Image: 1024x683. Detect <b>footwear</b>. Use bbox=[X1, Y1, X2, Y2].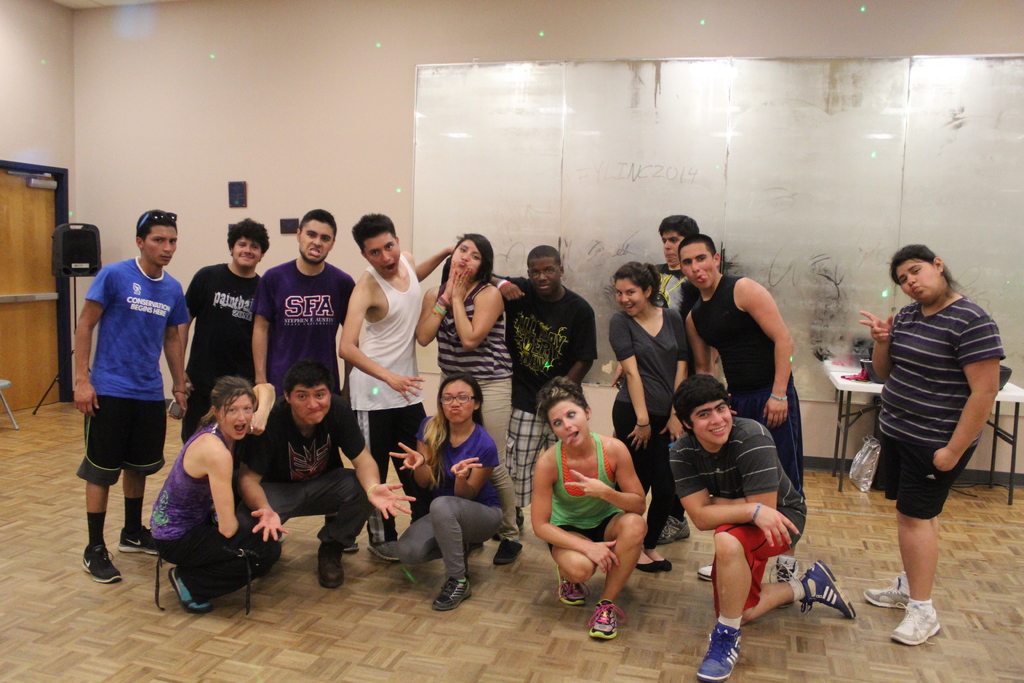
bbox=[431, 575, 472, 616].
